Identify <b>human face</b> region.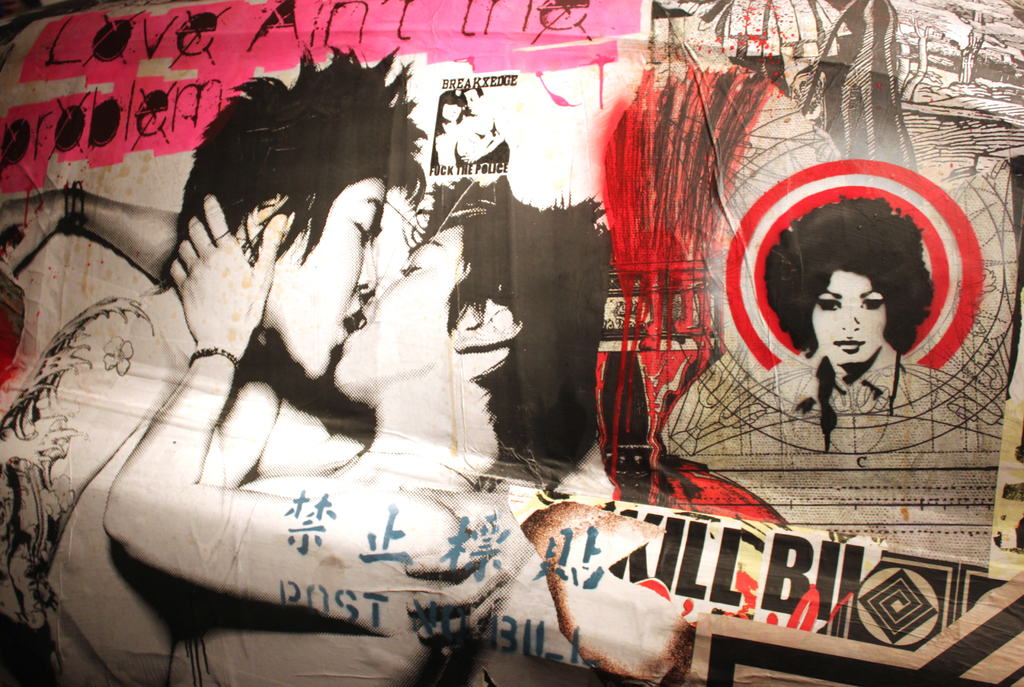
Region: detection(464, 89, 479, 117).
